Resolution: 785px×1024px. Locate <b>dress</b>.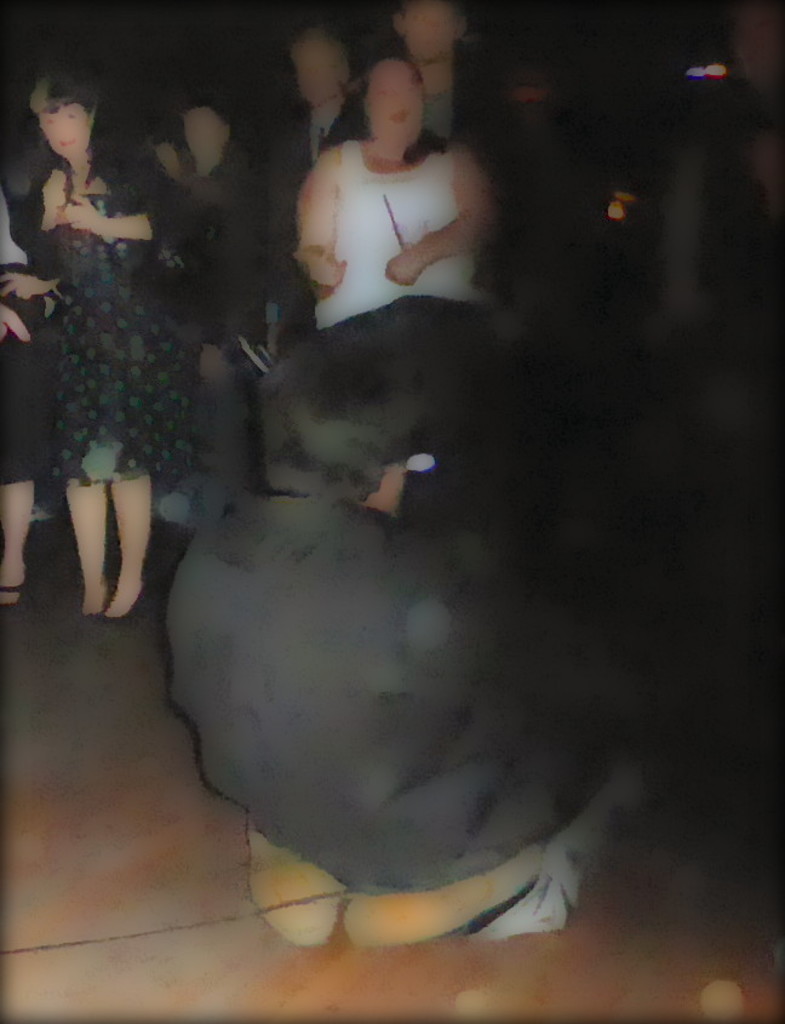
{"left": 309, "top": 141, "right": 476, "bottom": 473}.
